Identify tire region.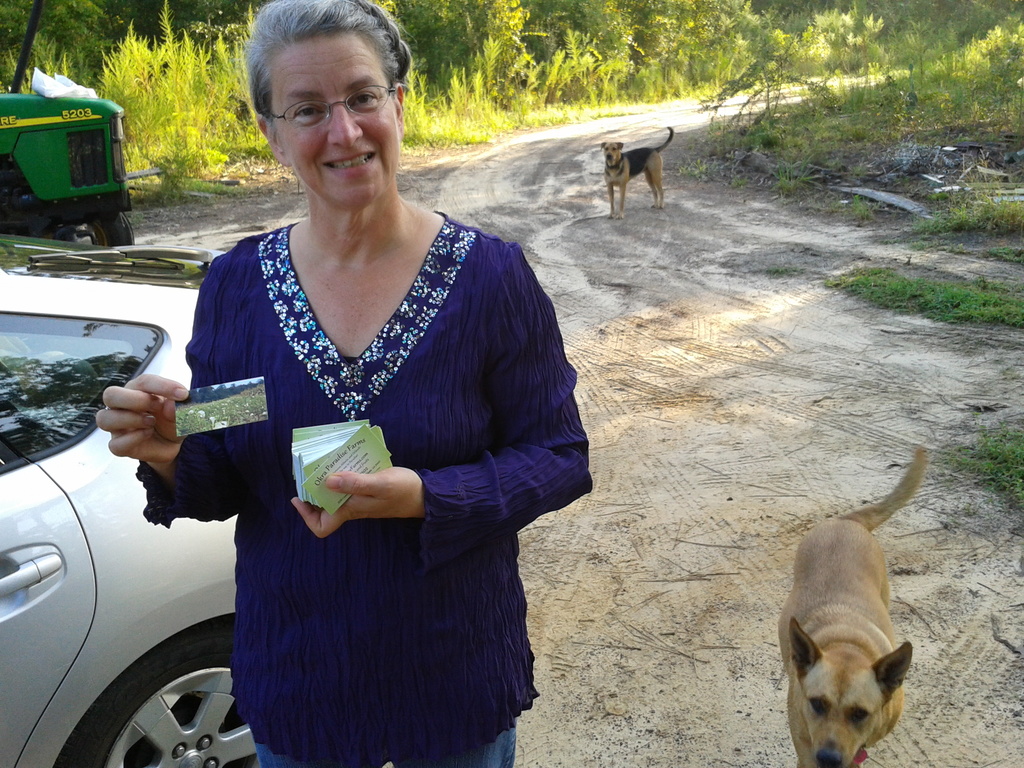
Region: box(46, 214, 134, 248).
